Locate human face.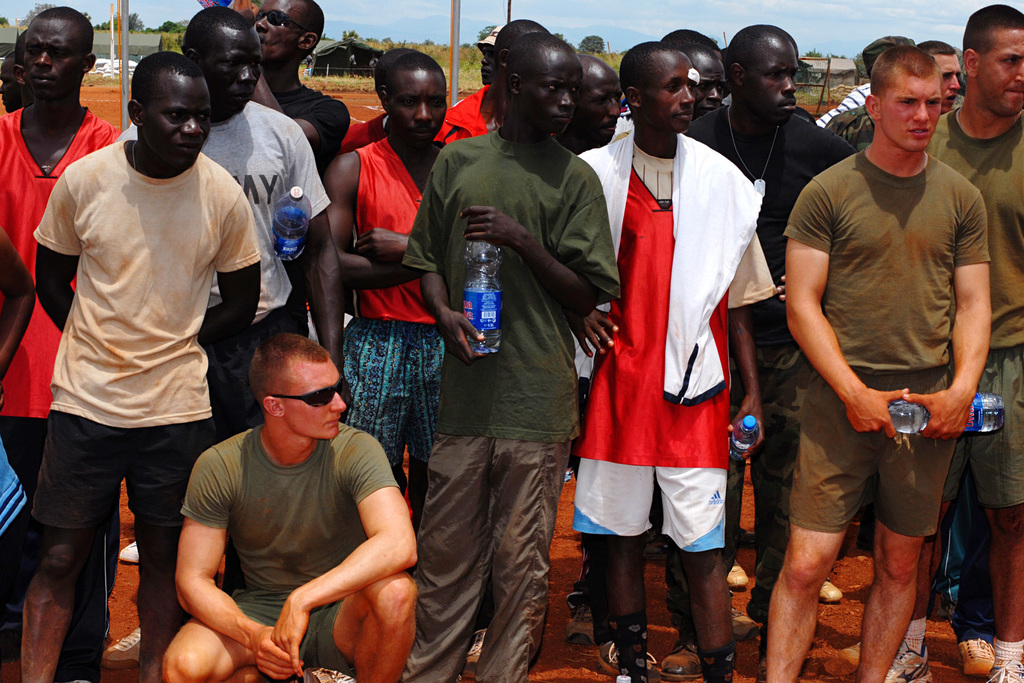
Bounding box: x1=741 y1=39 x2=796 y2=123.
